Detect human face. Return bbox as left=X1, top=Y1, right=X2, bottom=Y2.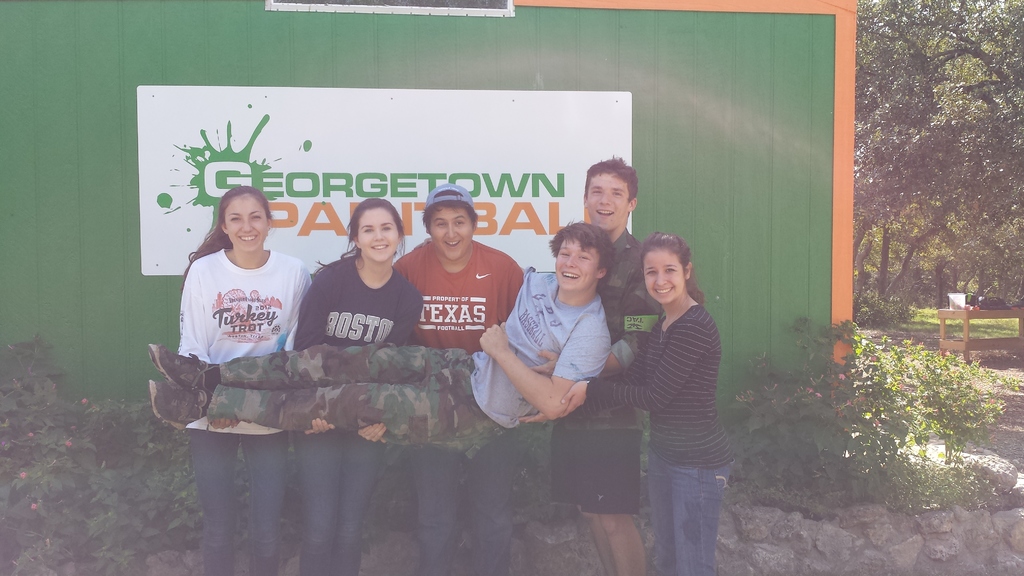
left=431, top=207, right=476, bottom=263.
